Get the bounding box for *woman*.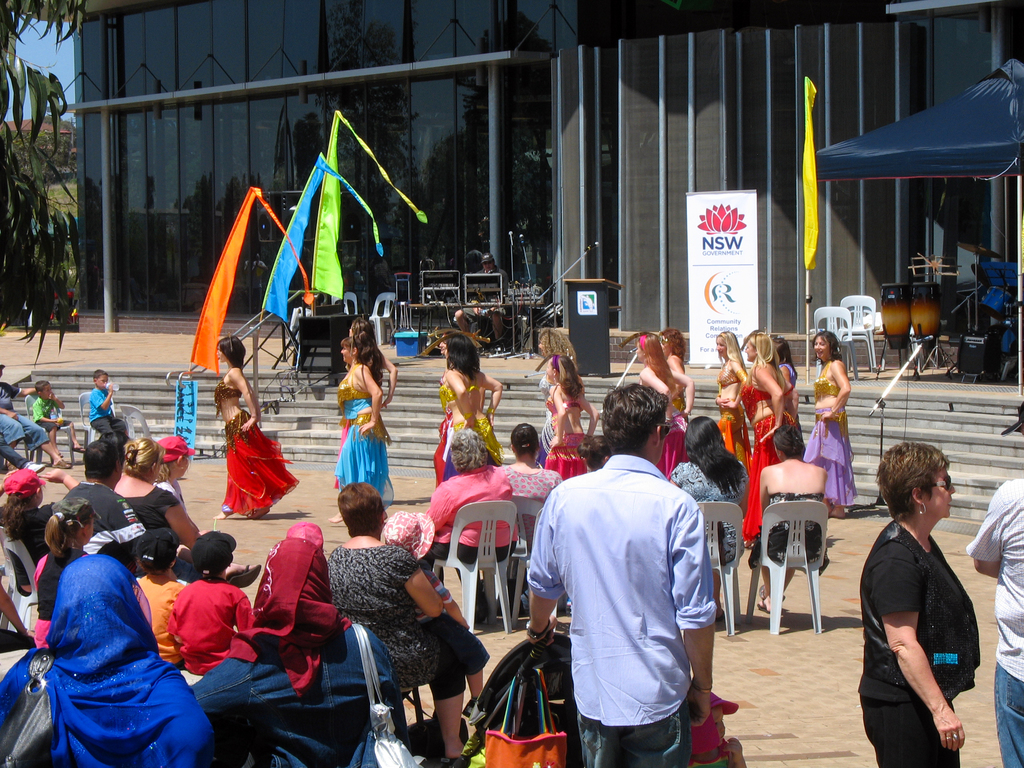
bbox=(346, 317, 399, 412).
